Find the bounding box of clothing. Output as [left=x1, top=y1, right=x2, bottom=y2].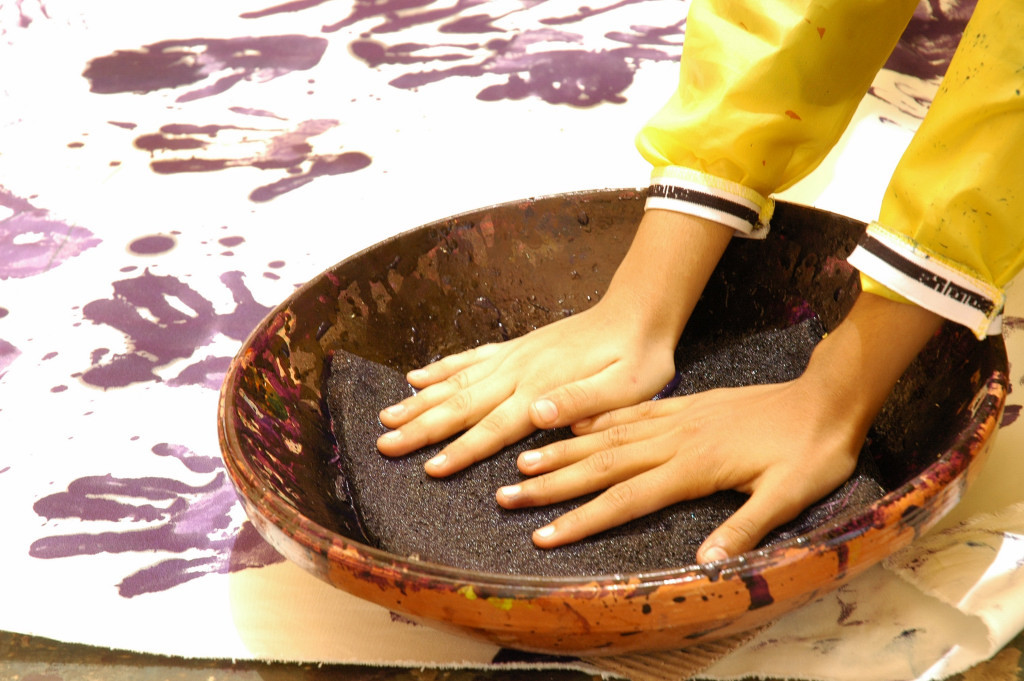
[left=633, top=0, right=1023, bottom=343].
